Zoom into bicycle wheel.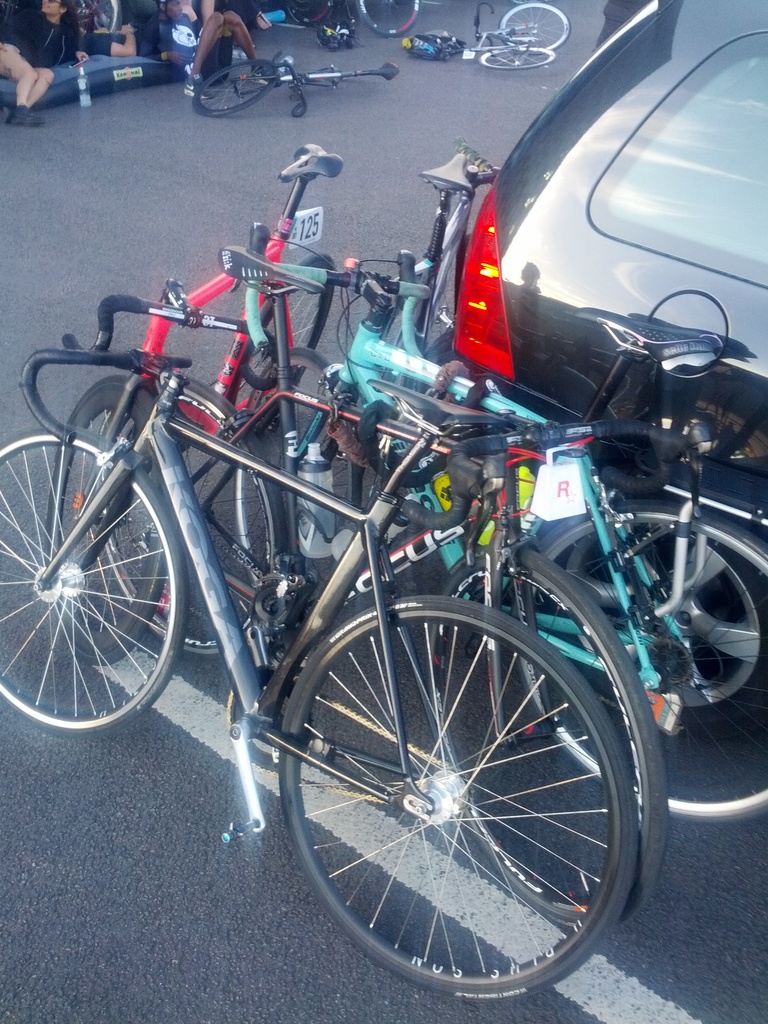
Zoom target: box(359, 0, 422, 35).
